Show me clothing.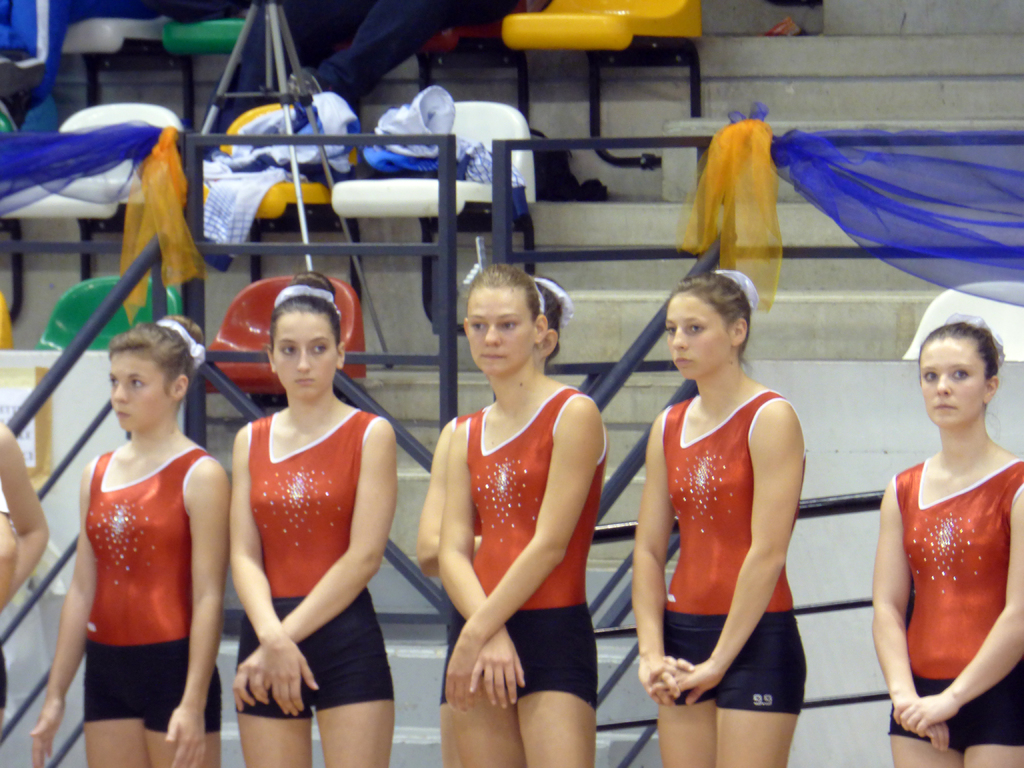
clothing is here: bbox=(227, 406, 394, 712).
